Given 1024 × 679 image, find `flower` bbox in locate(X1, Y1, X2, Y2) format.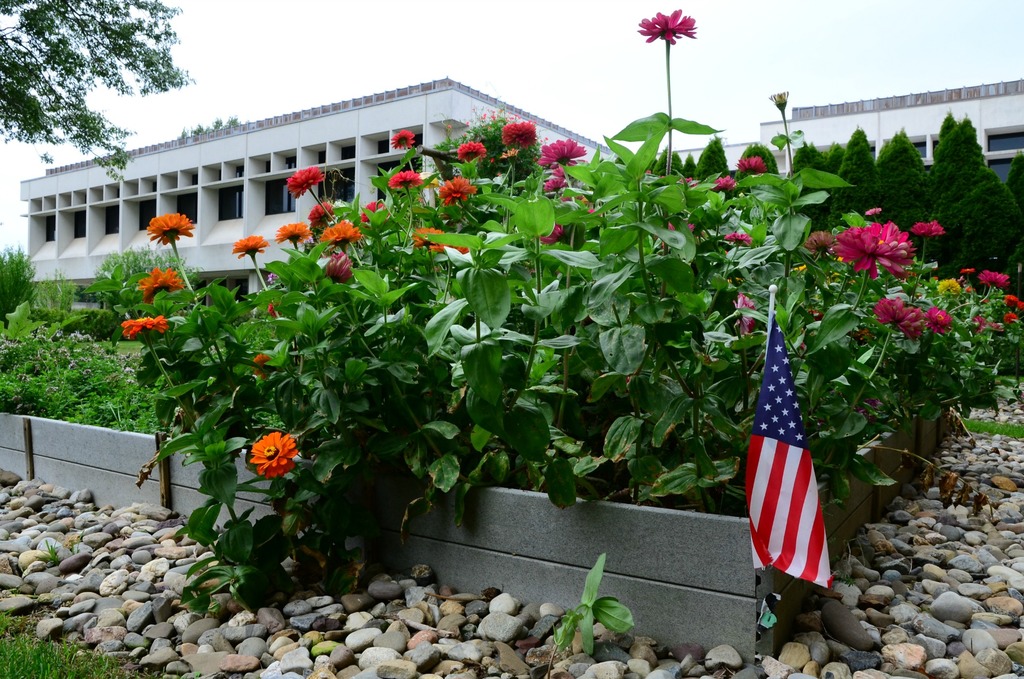
locate(981, 272, 1011, 286).
